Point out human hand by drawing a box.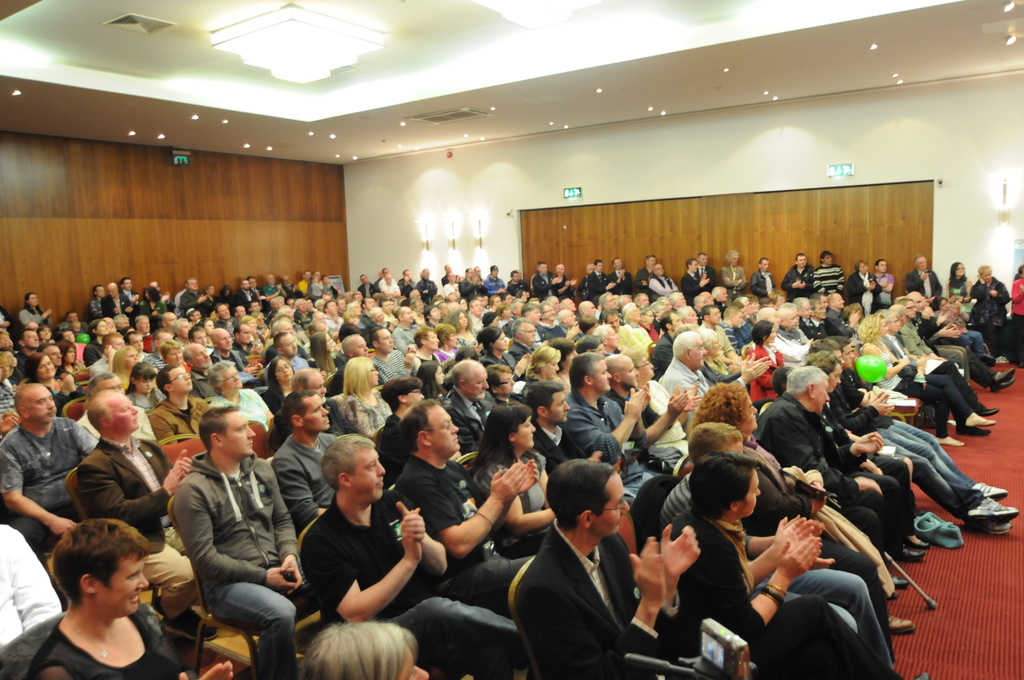
0,411,20,433.
